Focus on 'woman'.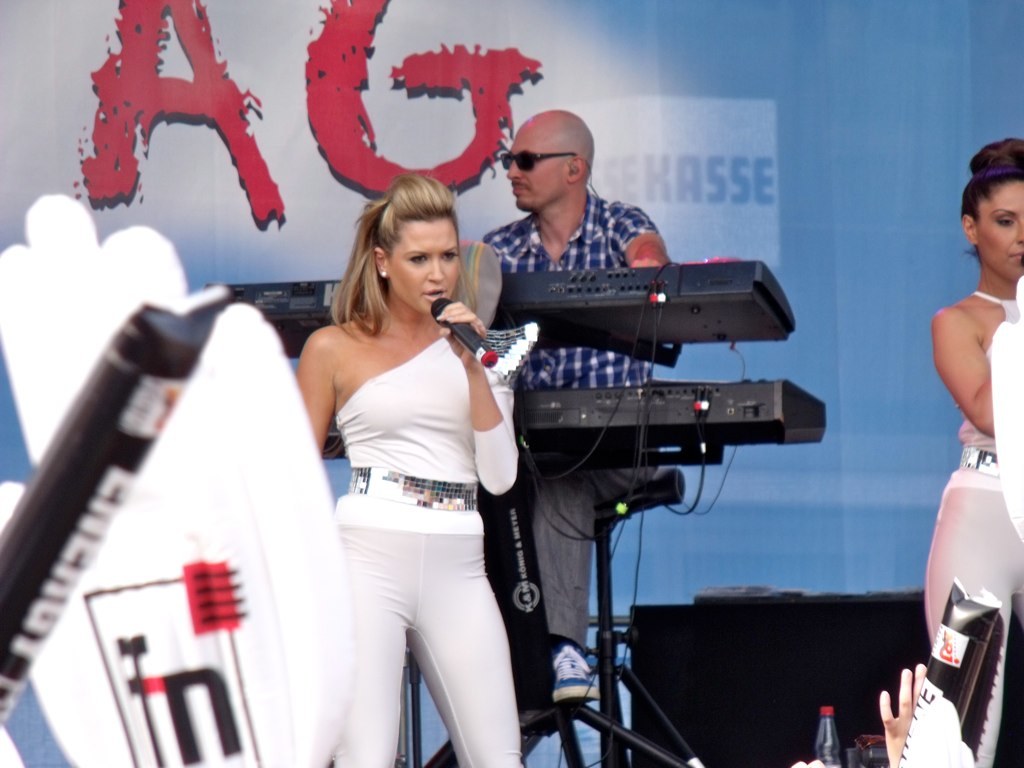
Focused at l=294, t=171, r=541, b=767.
